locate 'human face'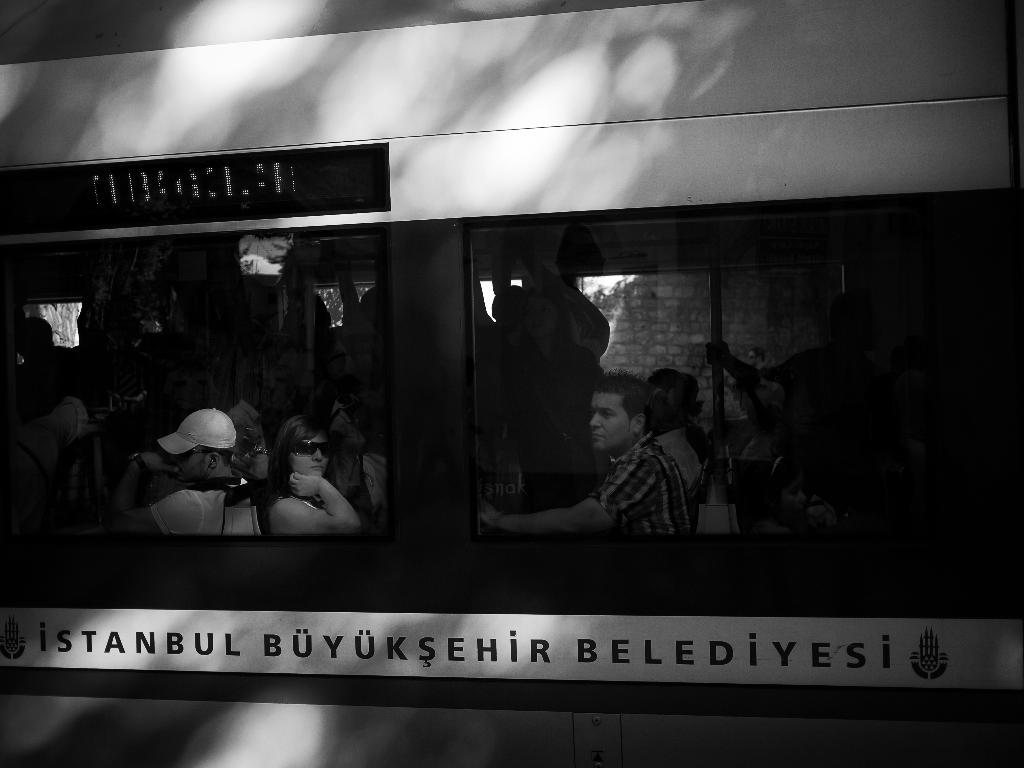
{"left": 179, "top": 447, "right": 207, "bottom": 480}
